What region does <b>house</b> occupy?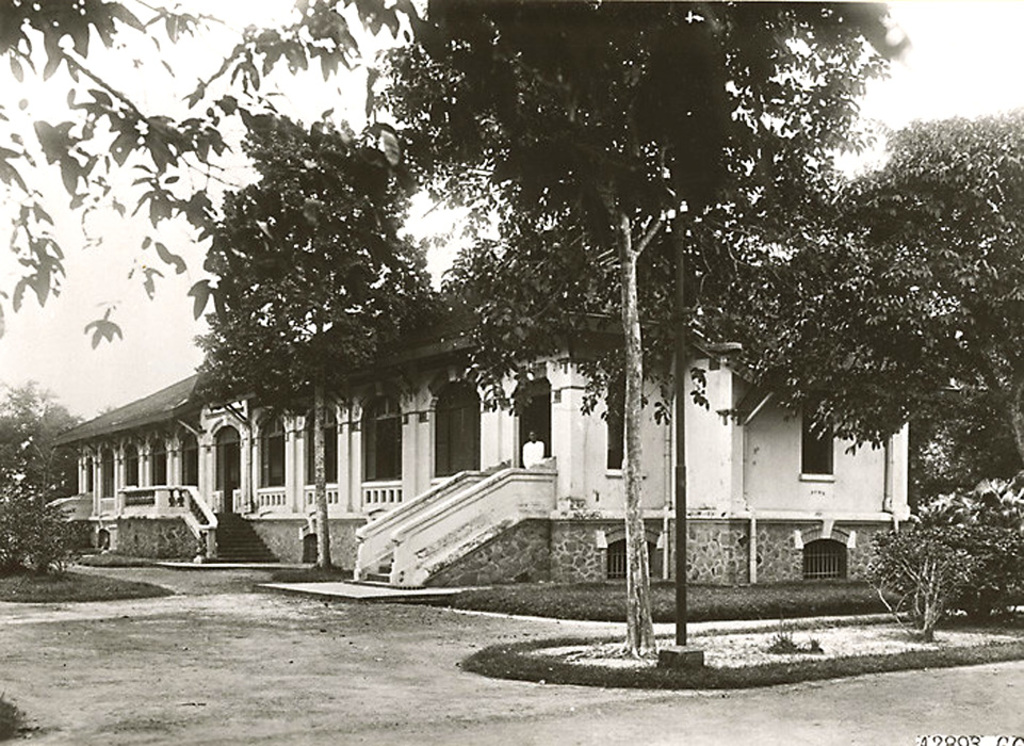
x1=46 y1=228 x2=932 y2=595.
